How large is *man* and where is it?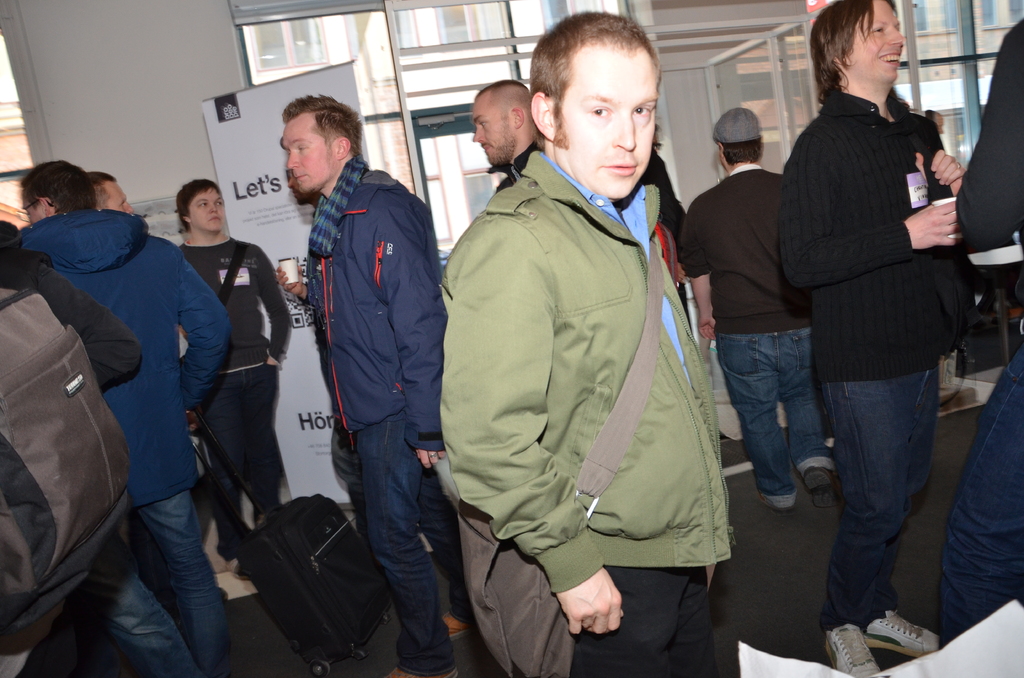
Bounding box: (787, 0, 971, 677).
